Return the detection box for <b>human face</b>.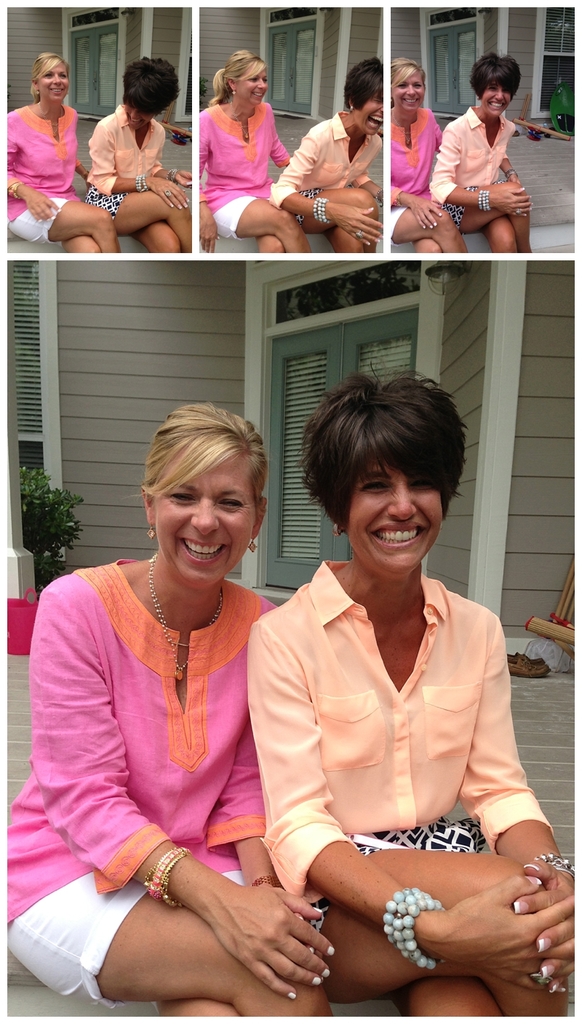
pyautogui.locateOnScreen(156, 449, 250, 585).
